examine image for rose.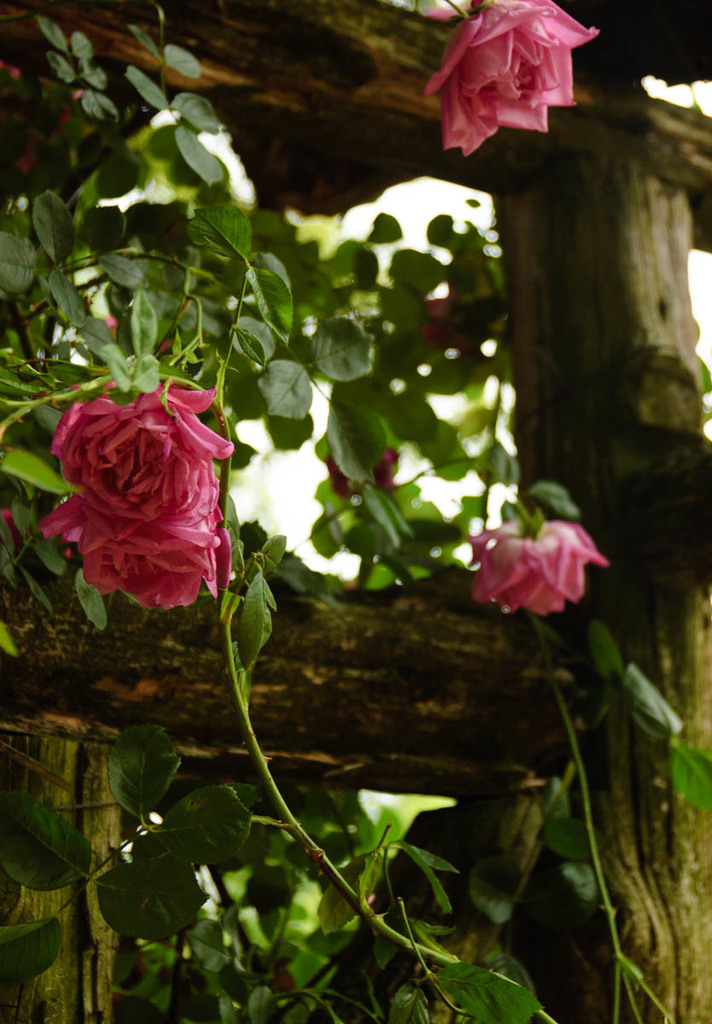
Examination result: [468, 517, 610, 617].
